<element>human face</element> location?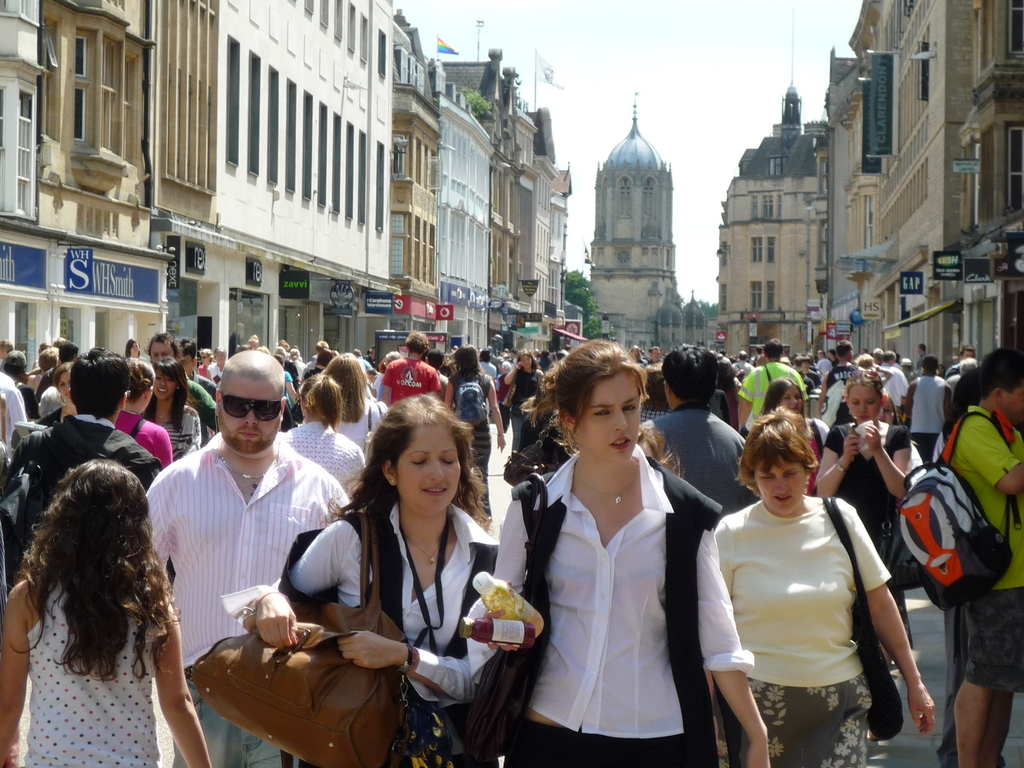
rect(213, 369, 287, 447)
